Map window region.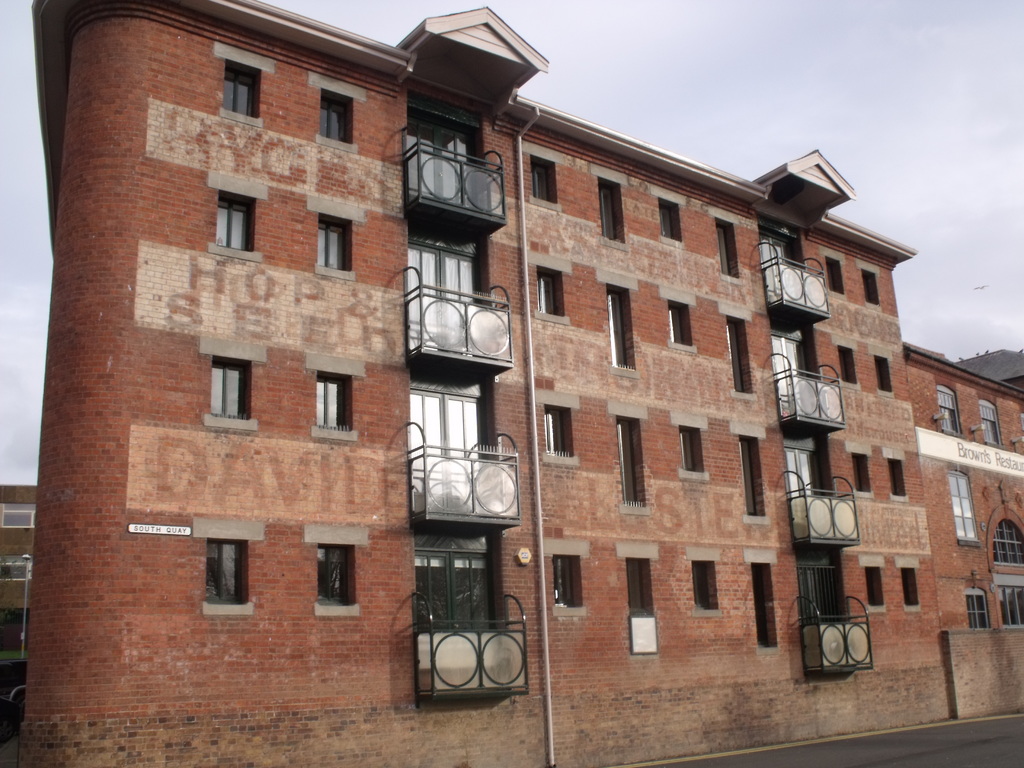
Mapped to select_region(204, 363, 255, 419).
